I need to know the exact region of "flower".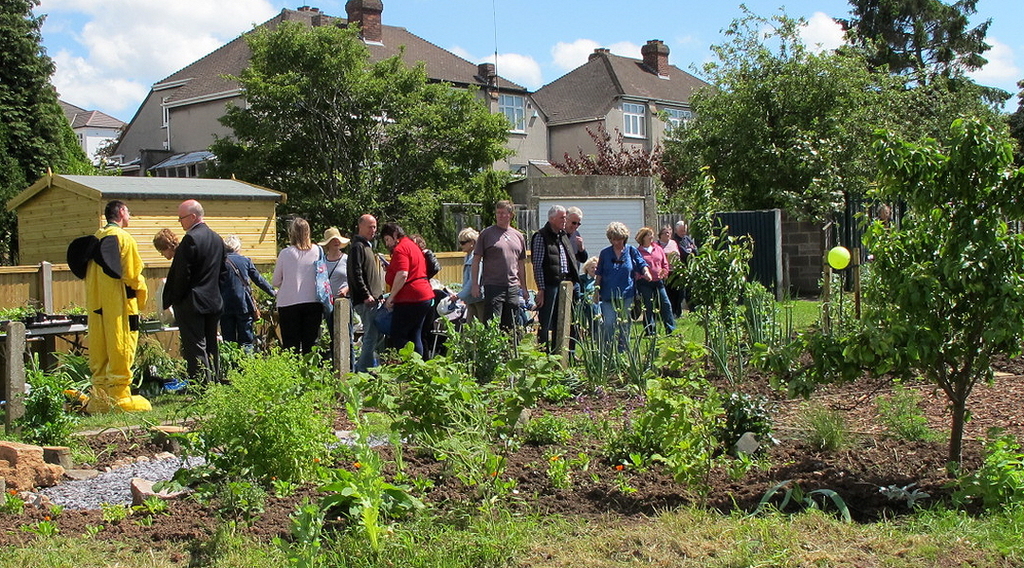
Region: BBox(617, 465, 626, 472).
